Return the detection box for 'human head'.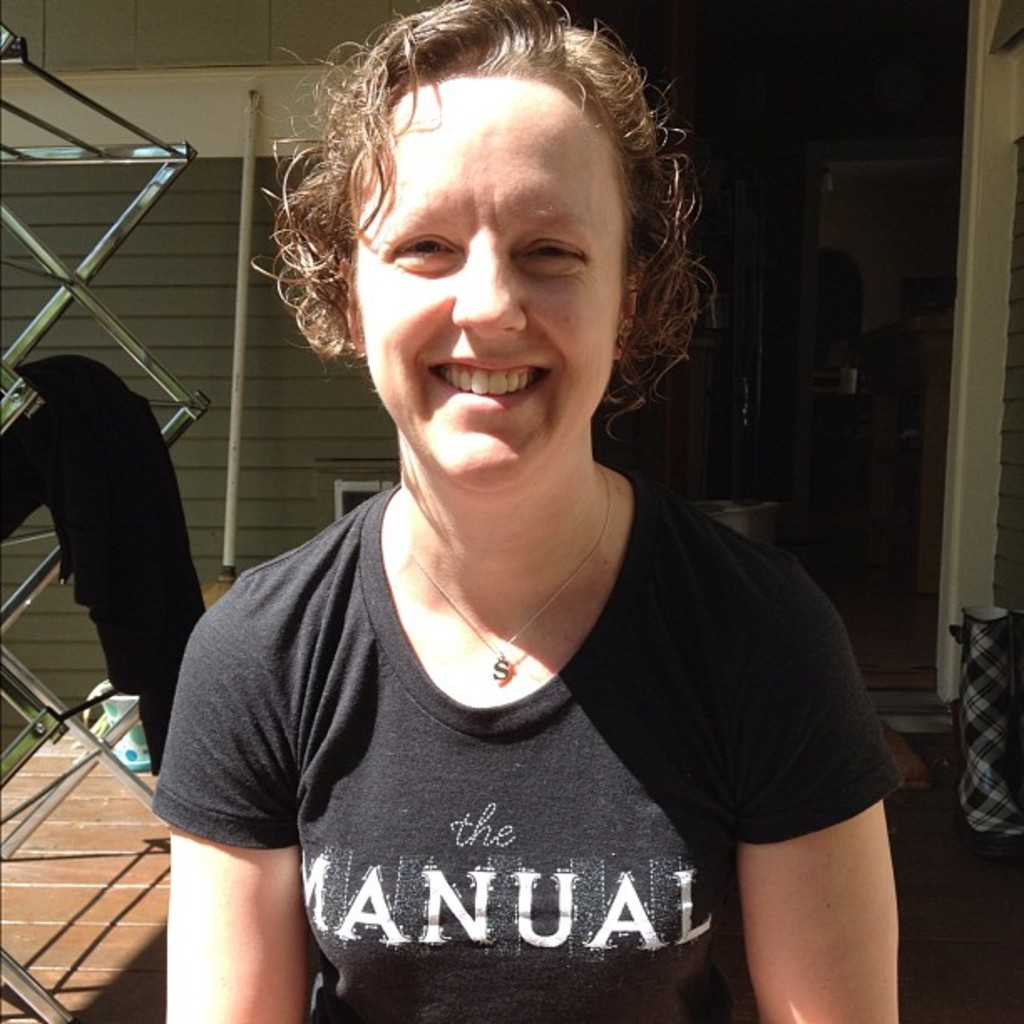
detection(271, 0, 694, 472).
